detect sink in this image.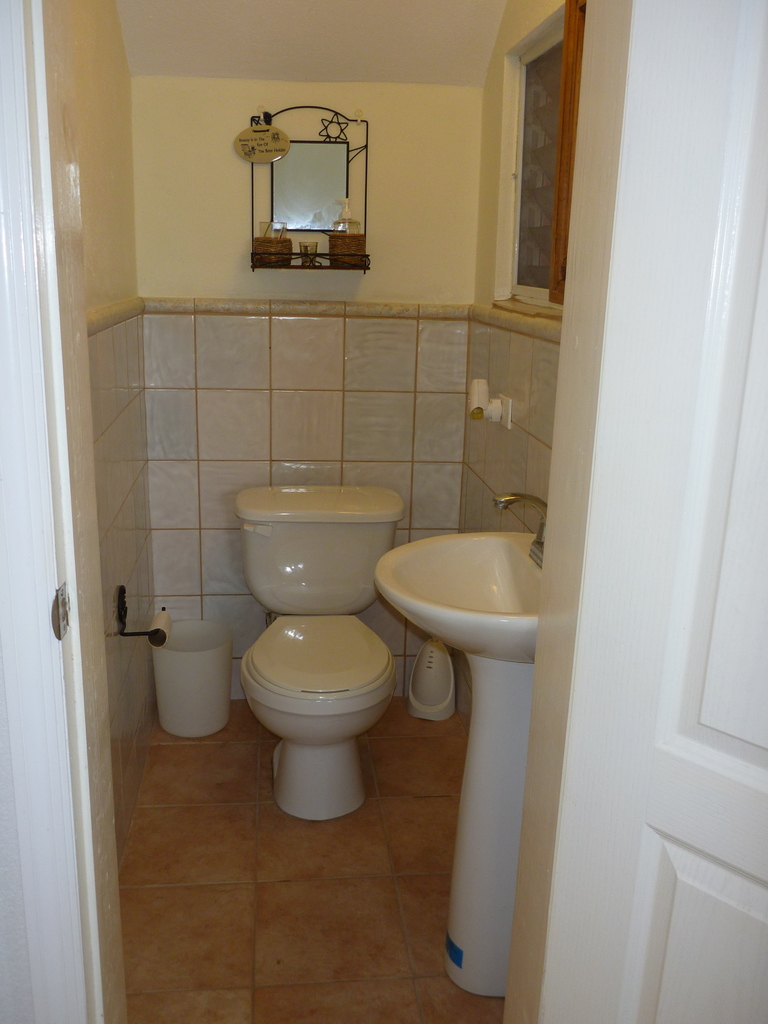
Detection: [374, 490, 550, 668].
